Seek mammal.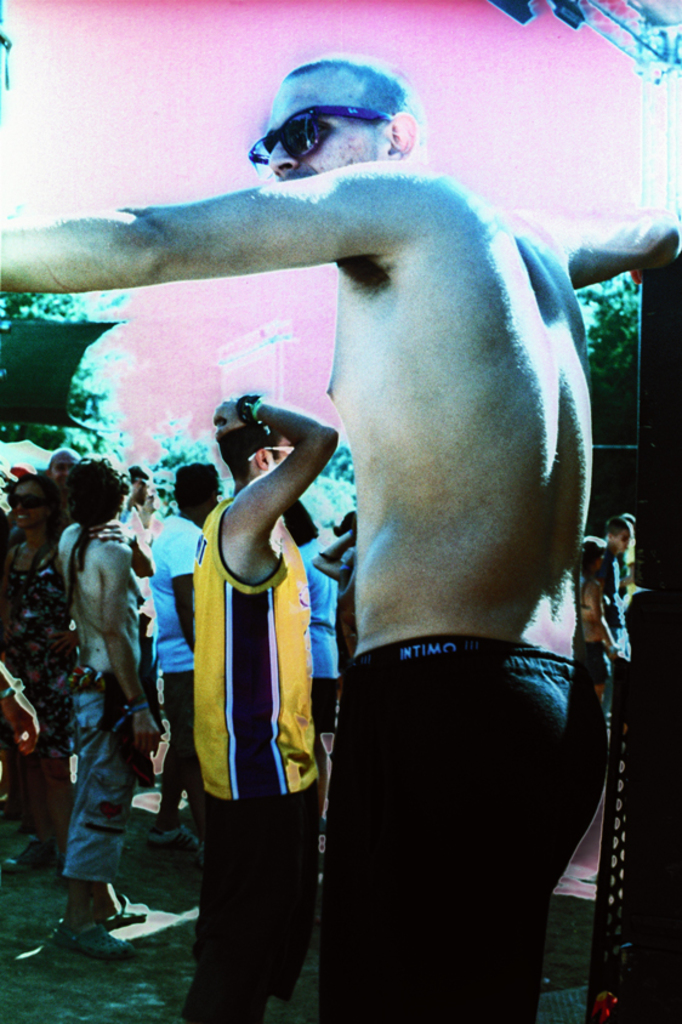
(left=581, top=547, right=610, bottom=699).
